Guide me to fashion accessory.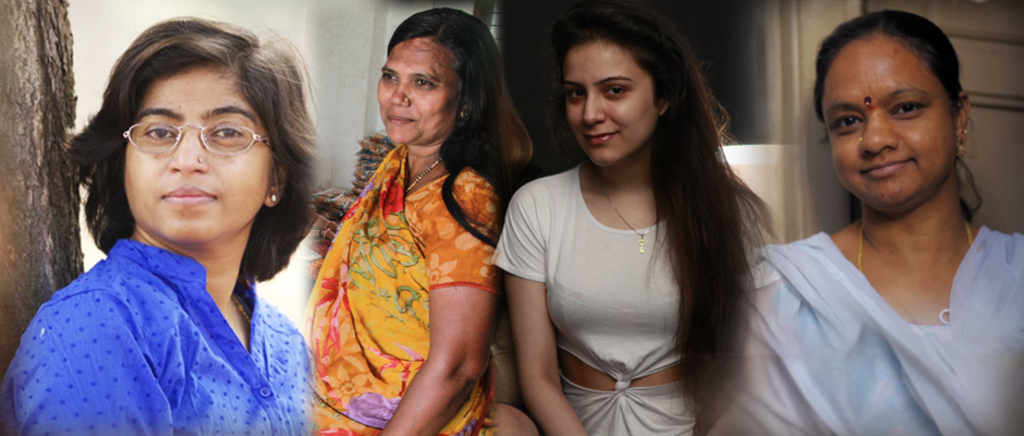
Guidance: 266:190:280:207.
